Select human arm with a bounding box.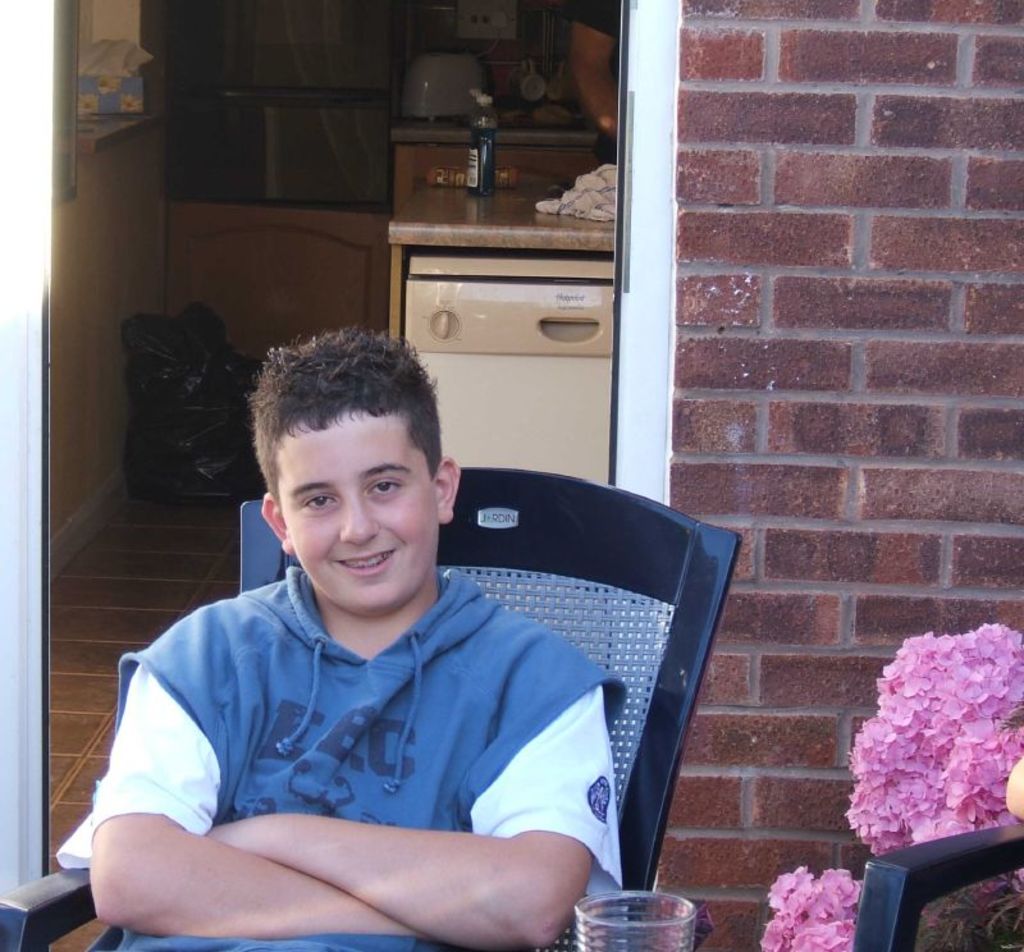
x1=200 y1=813 x2=603 y2=948.
